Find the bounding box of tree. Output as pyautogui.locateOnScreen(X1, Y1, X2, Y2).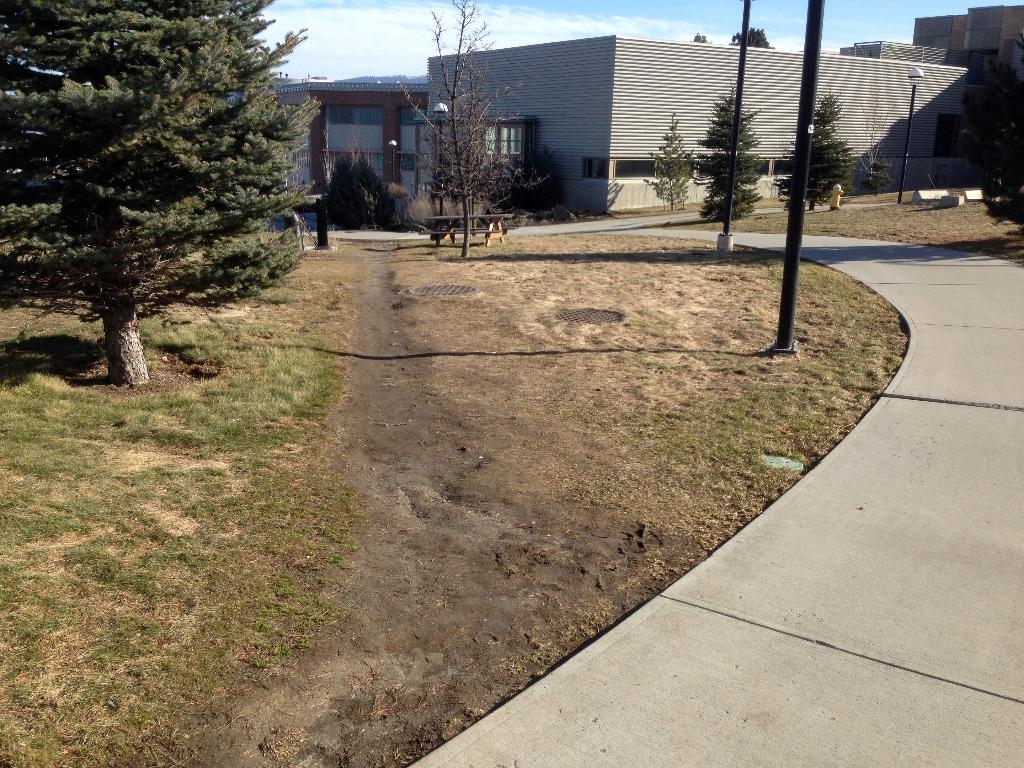
pyautogui.locateOnScreen(646, 108, 688, 214).
